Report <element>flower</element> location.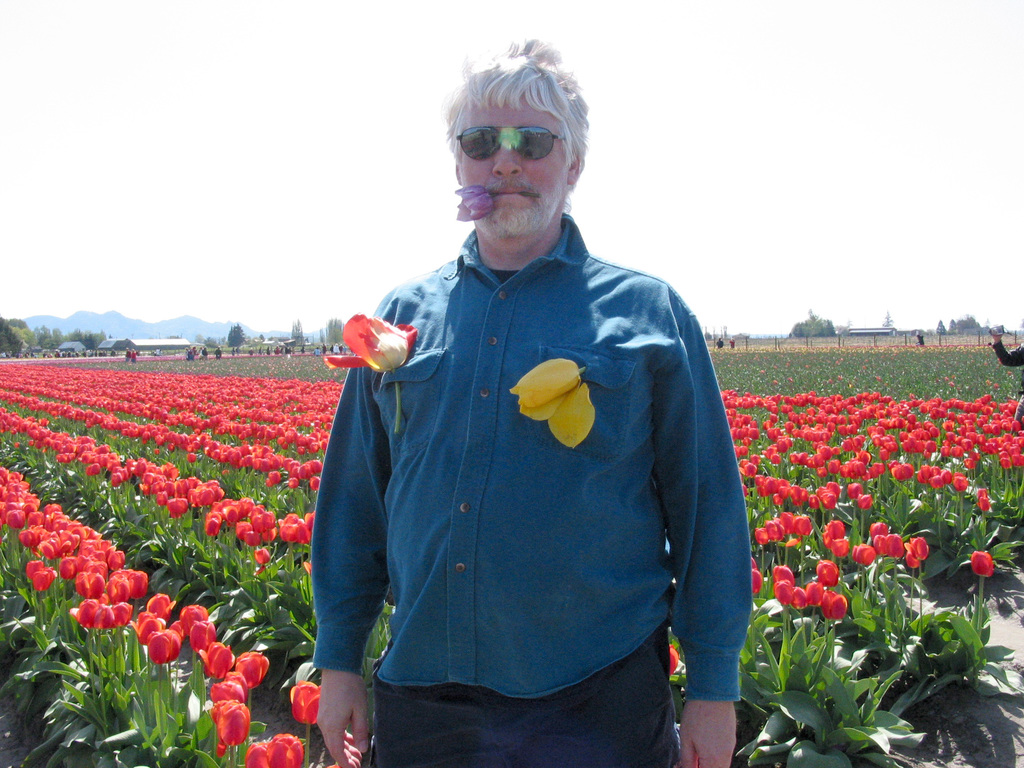
Report: <region>504, 359, 594, 448</region>.
